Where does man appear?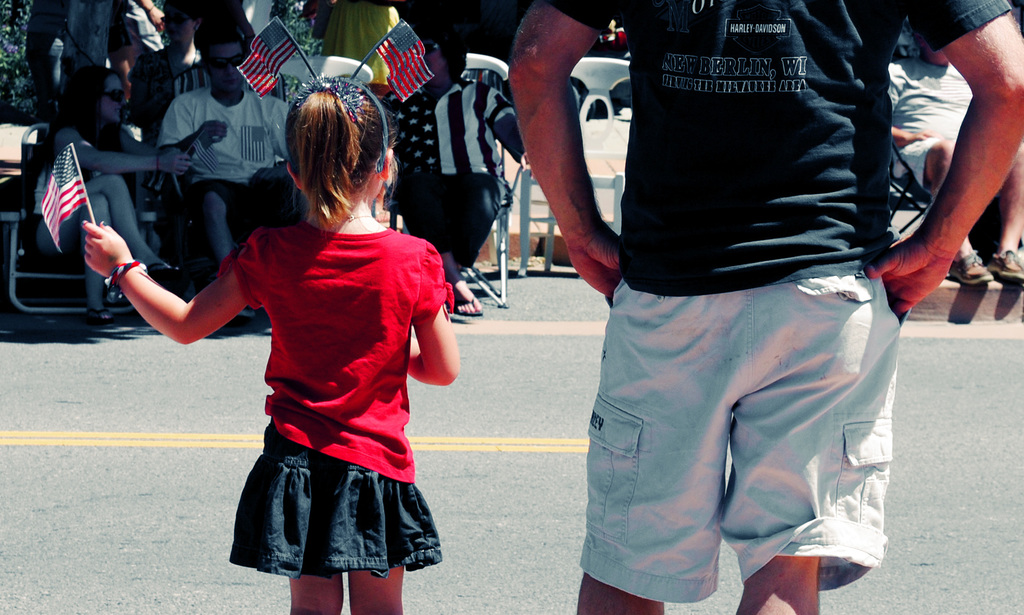
Appears at box(877, 39, 1023, 298).
